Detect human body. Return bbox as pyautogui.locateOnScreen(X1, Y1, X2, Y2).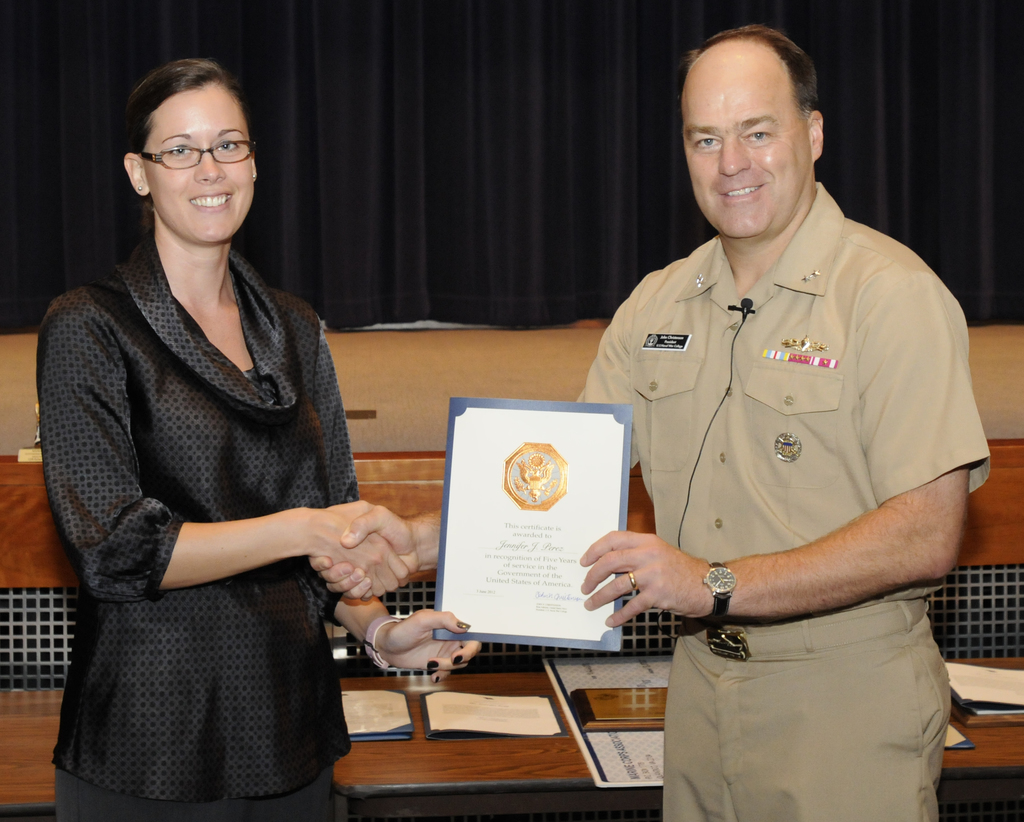
pyautogui.locateOnScreen(303, 179, 990, 821).
